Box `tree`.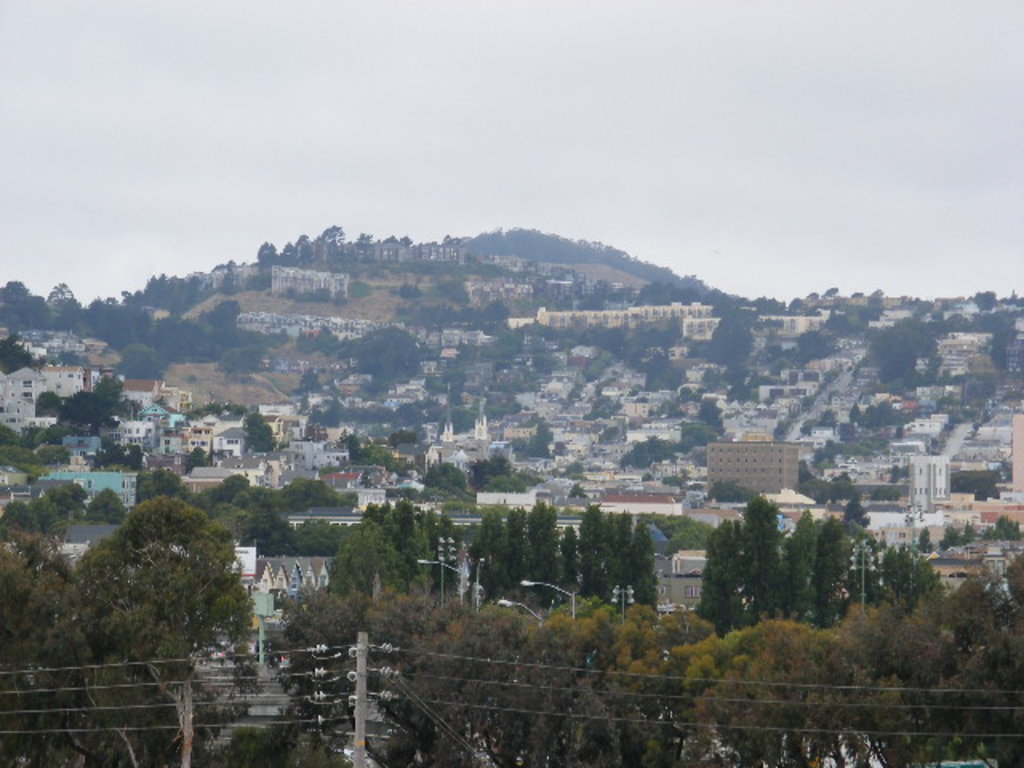
{"left": 704, "top": 306, "right": 760, "bottom": 363}.
